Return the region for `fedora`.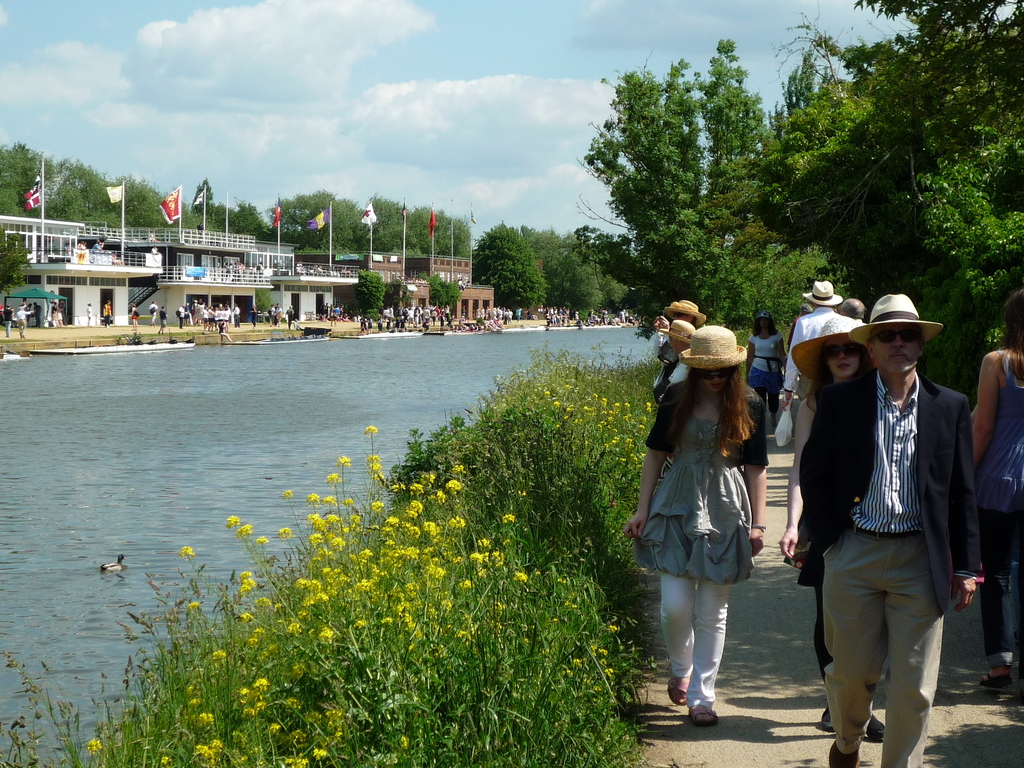
<box>801,276,845,304</box>.
